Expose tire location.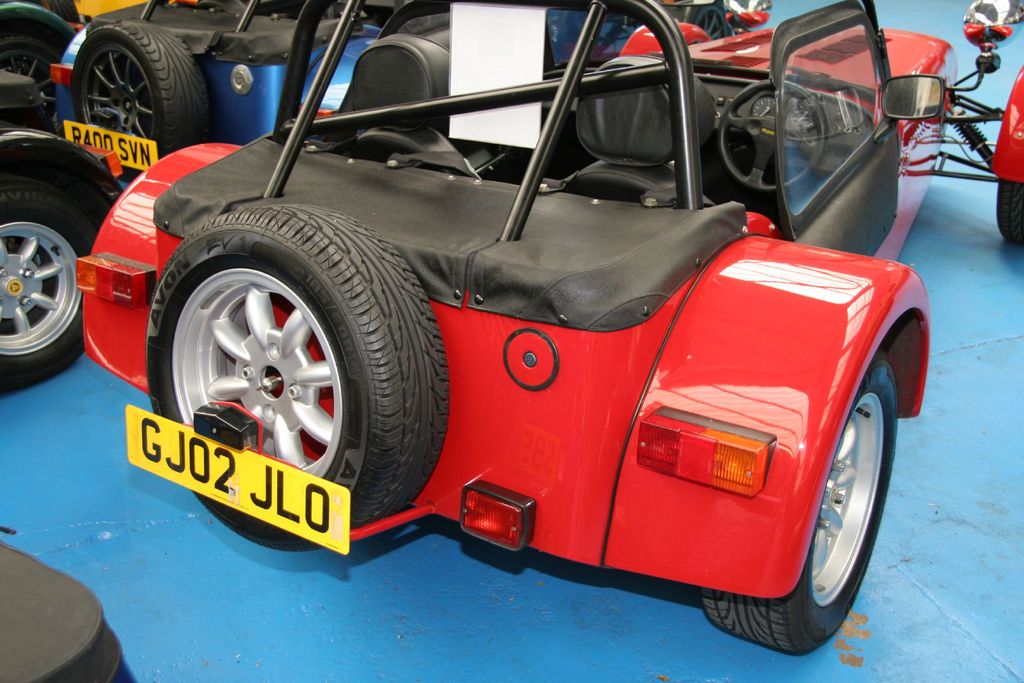
Exposed at [left=142, top=209, right=447, bottom=554].
